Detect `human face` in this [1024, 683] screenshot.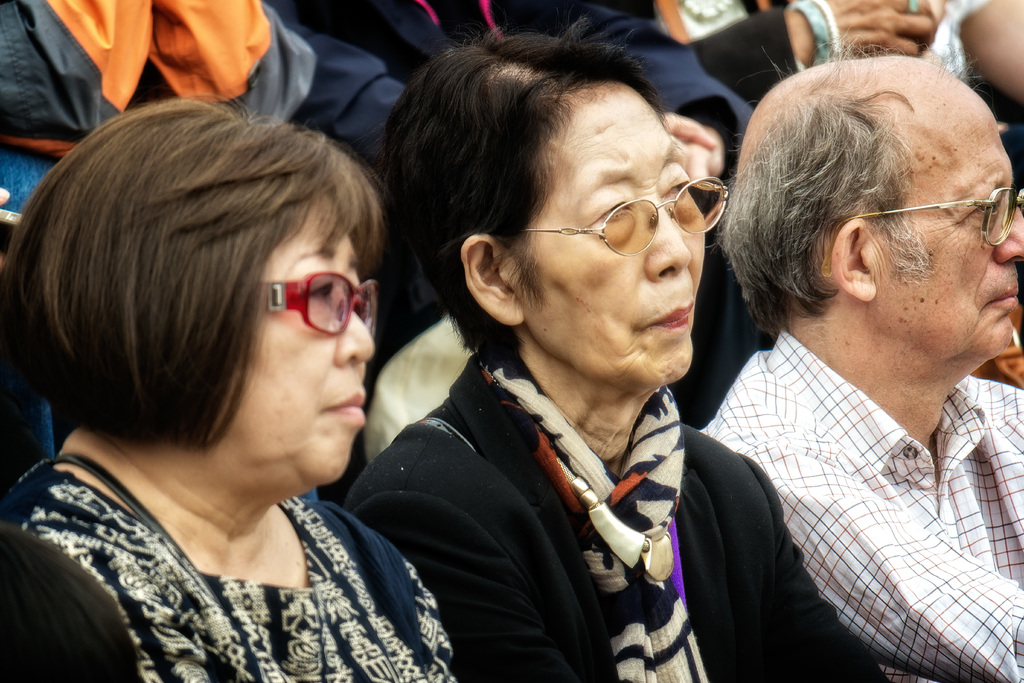
Detection: left=522, top=80, right=714, bottom=389.
